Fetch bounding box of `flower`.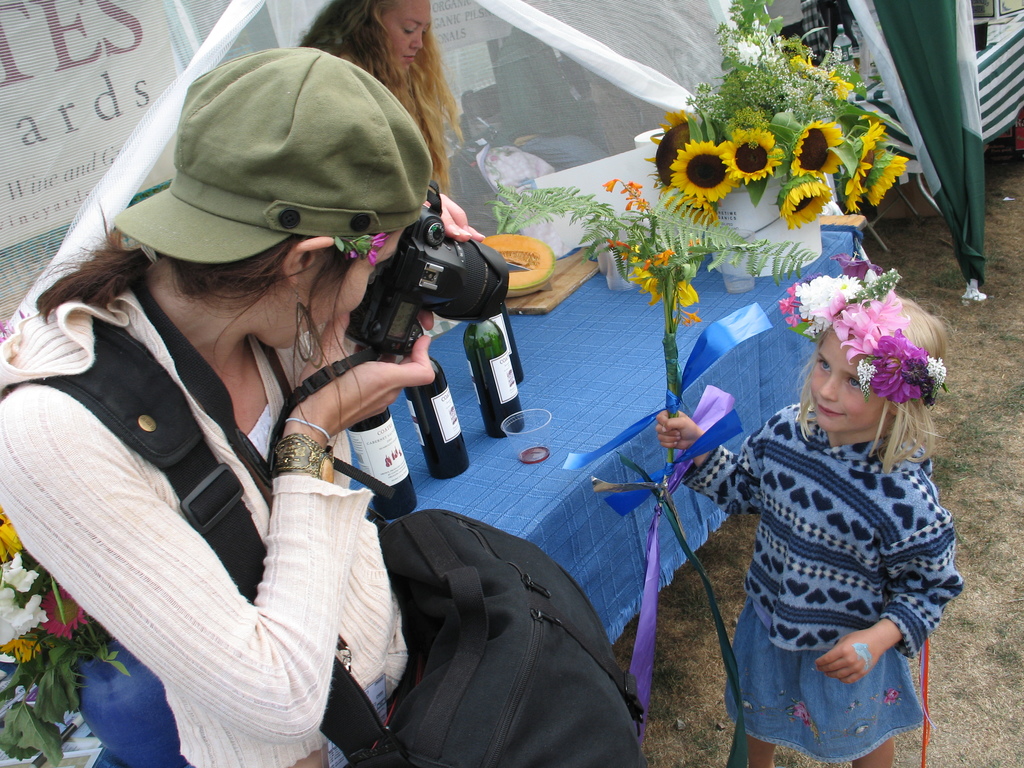
Bbox: select_region(669, 141, 737, 206).
